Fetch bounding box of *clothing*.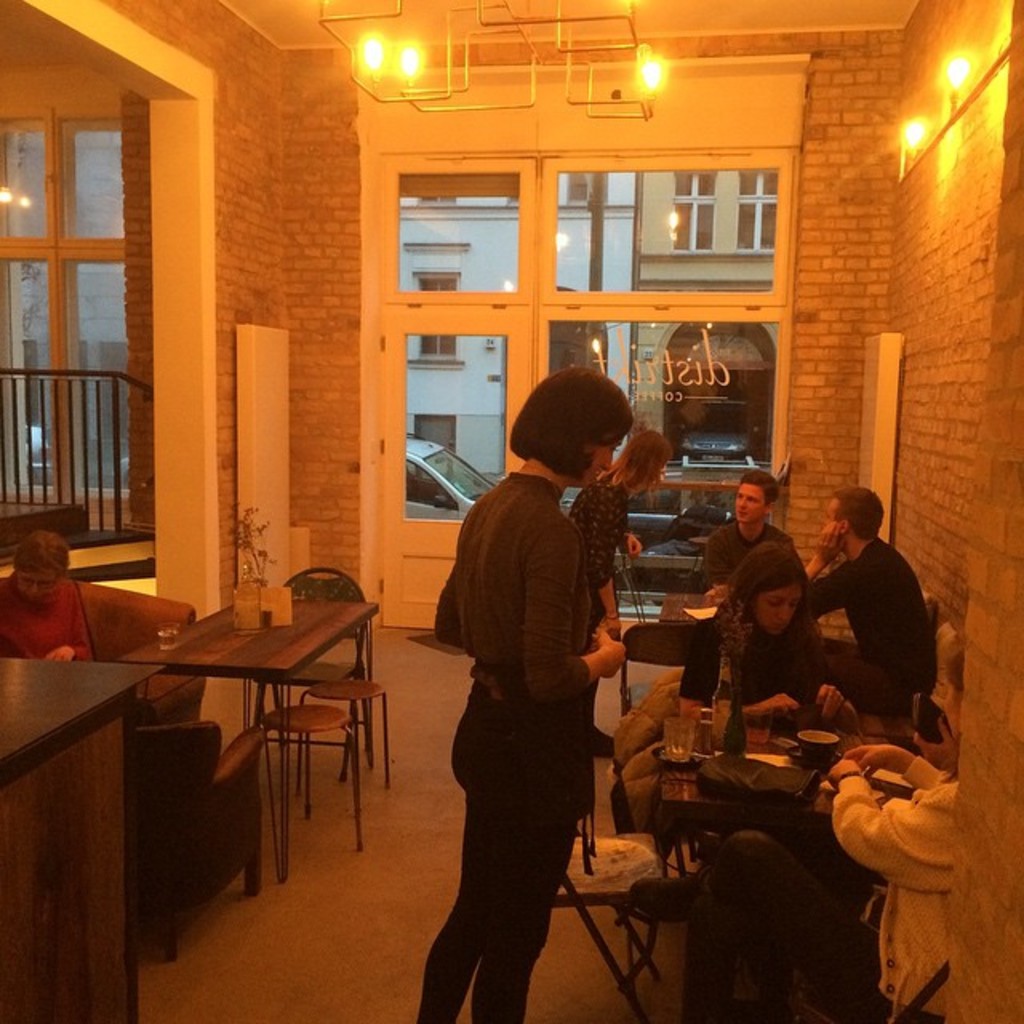
Bbox: 0:571:91:654.
